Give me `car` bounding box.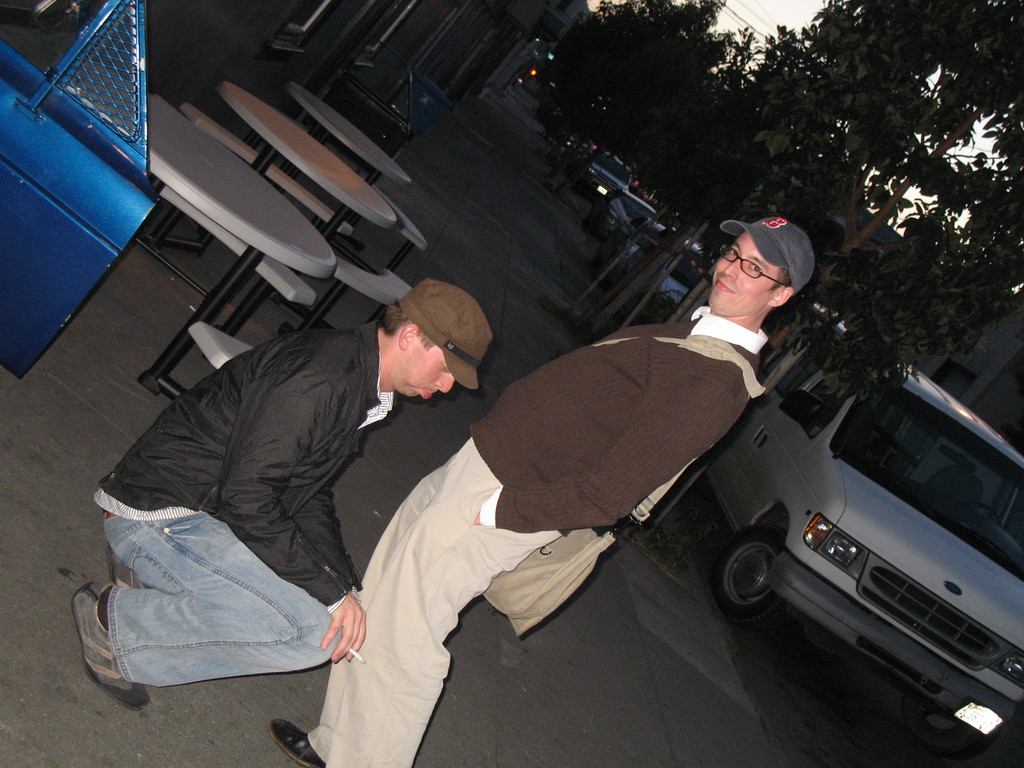
Rect(599, 192, 657, 240).
